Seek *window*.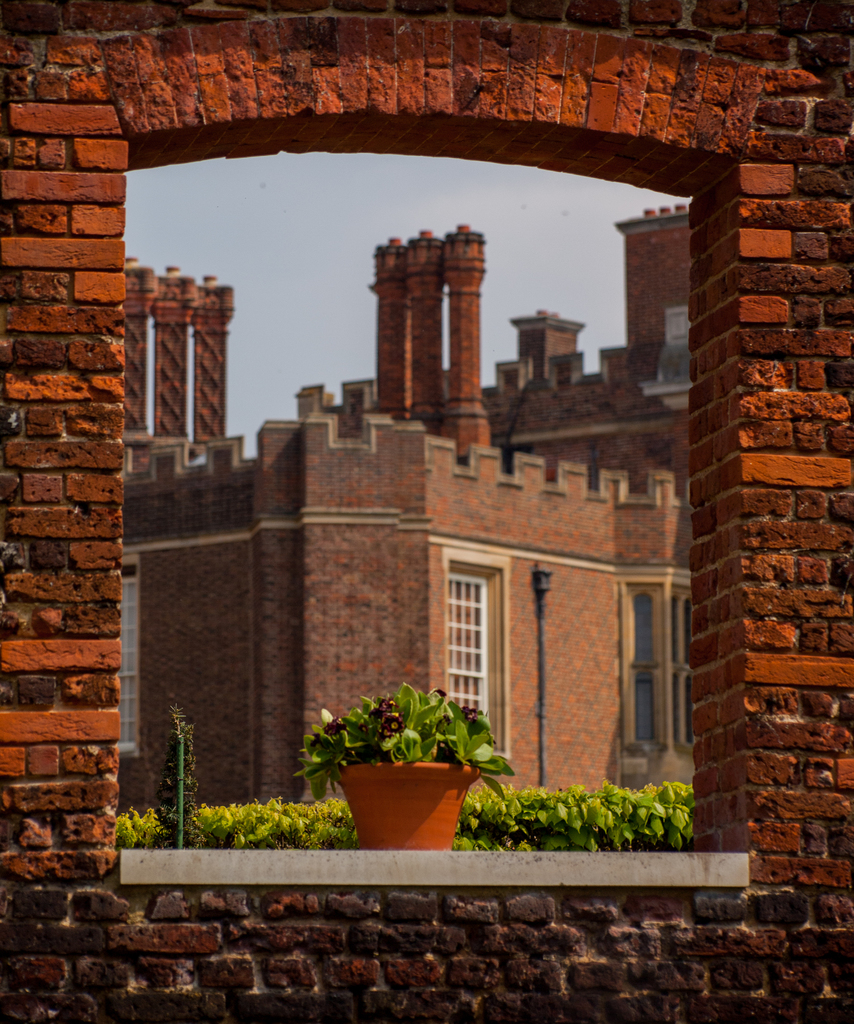
436,551,511,720.
